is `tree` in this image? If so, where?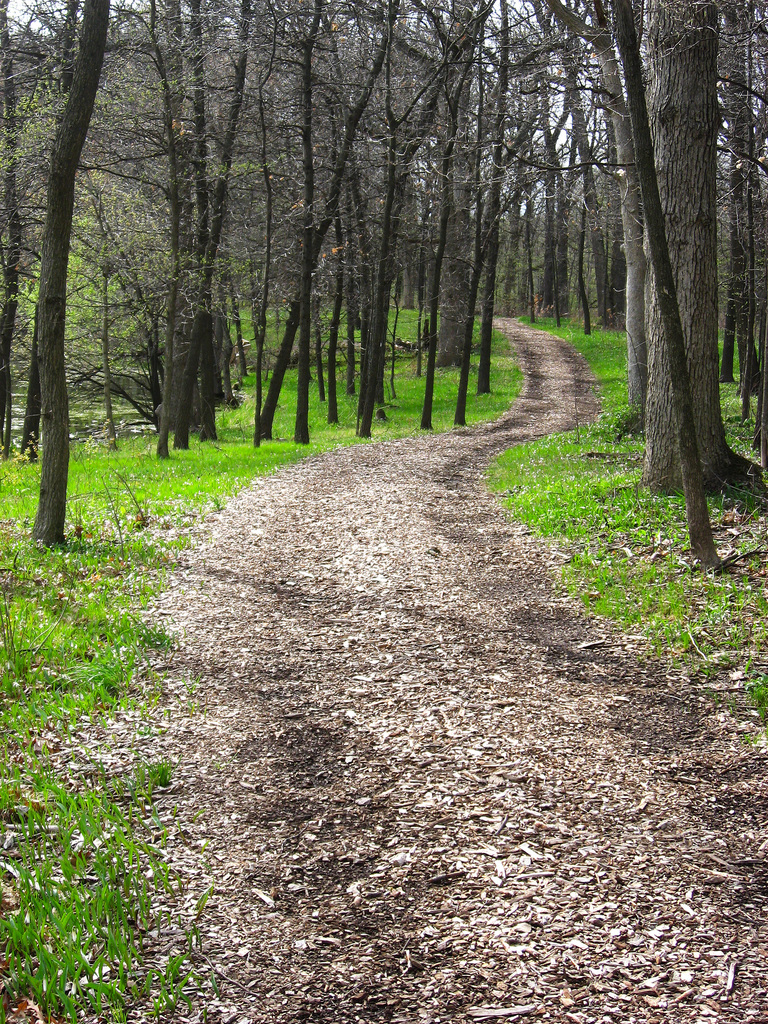
Yes, at {"x1": 198, "y1": 3, "x2": 276, "y2": 461}.
